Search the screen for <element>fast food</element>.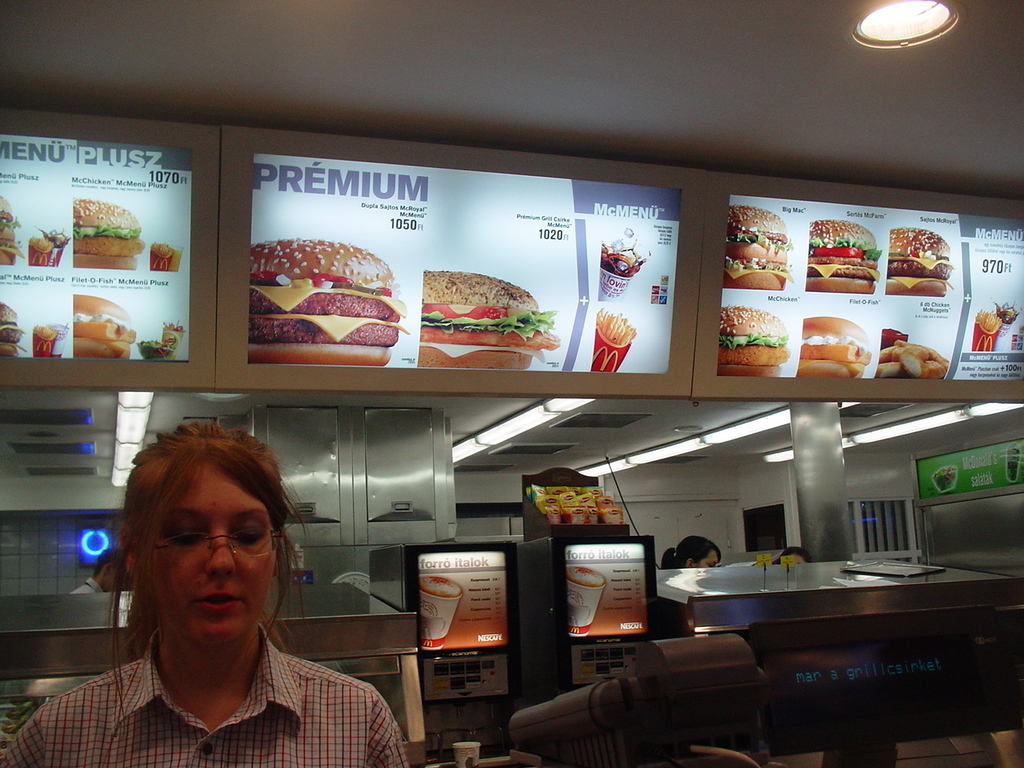
Found at BBox(150, 242, 178, 258).
